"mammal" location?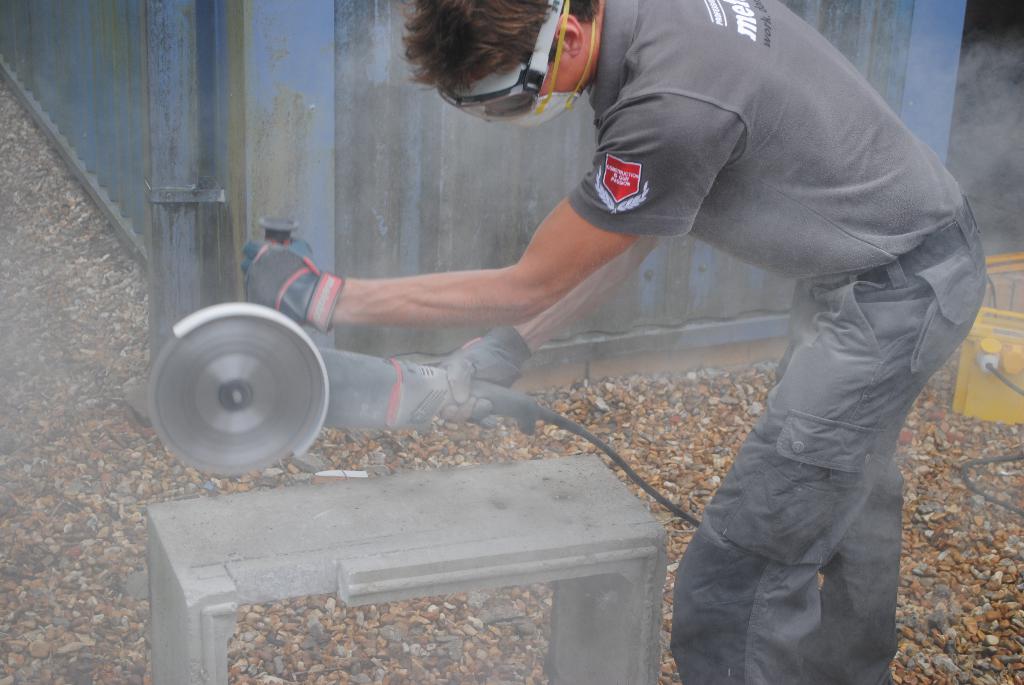
BBox(241, 0, 986, 684)
